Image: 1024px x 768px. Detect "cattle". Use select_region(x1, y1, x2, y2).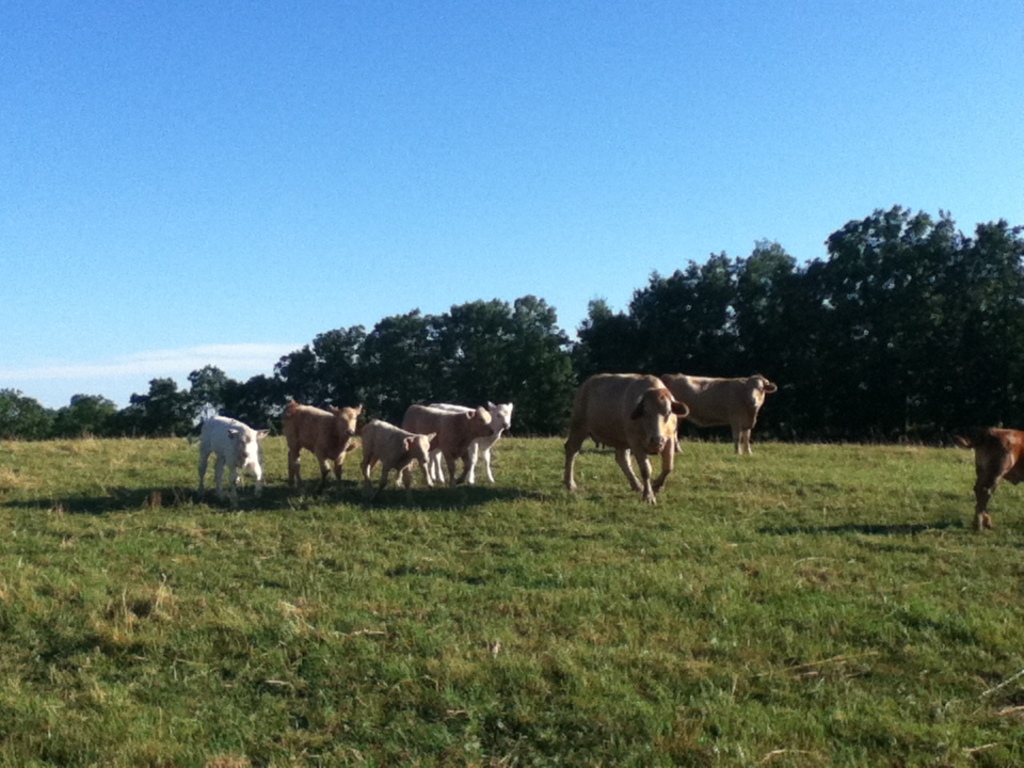
select_region(563, 374, 691, 505).
